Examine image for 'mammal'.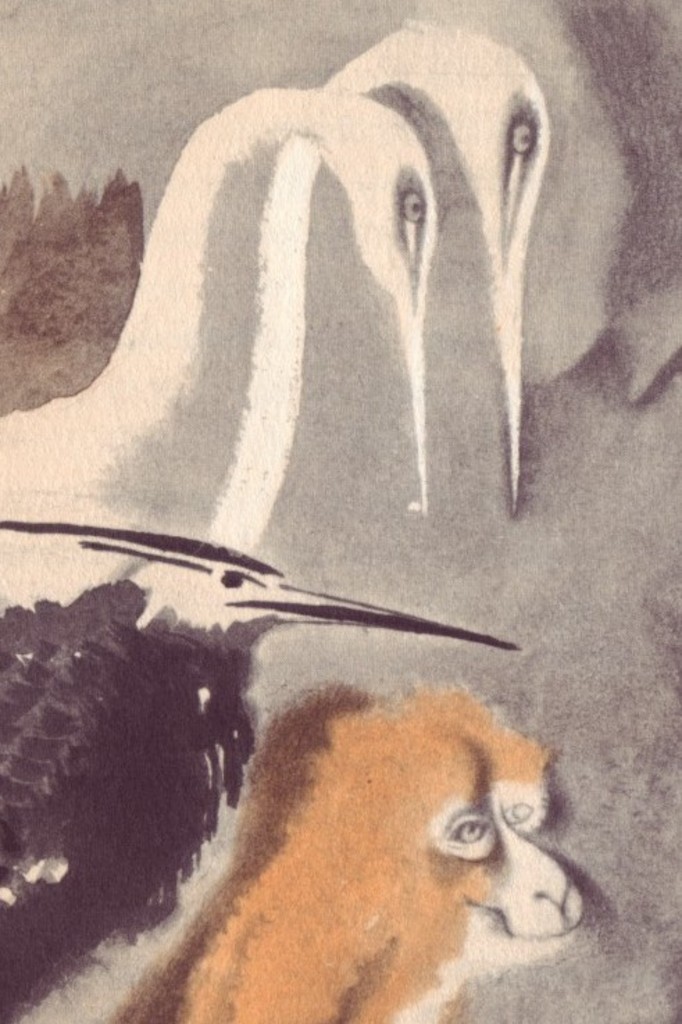
Examination result: l=117, t=681, r=632, b=999.
